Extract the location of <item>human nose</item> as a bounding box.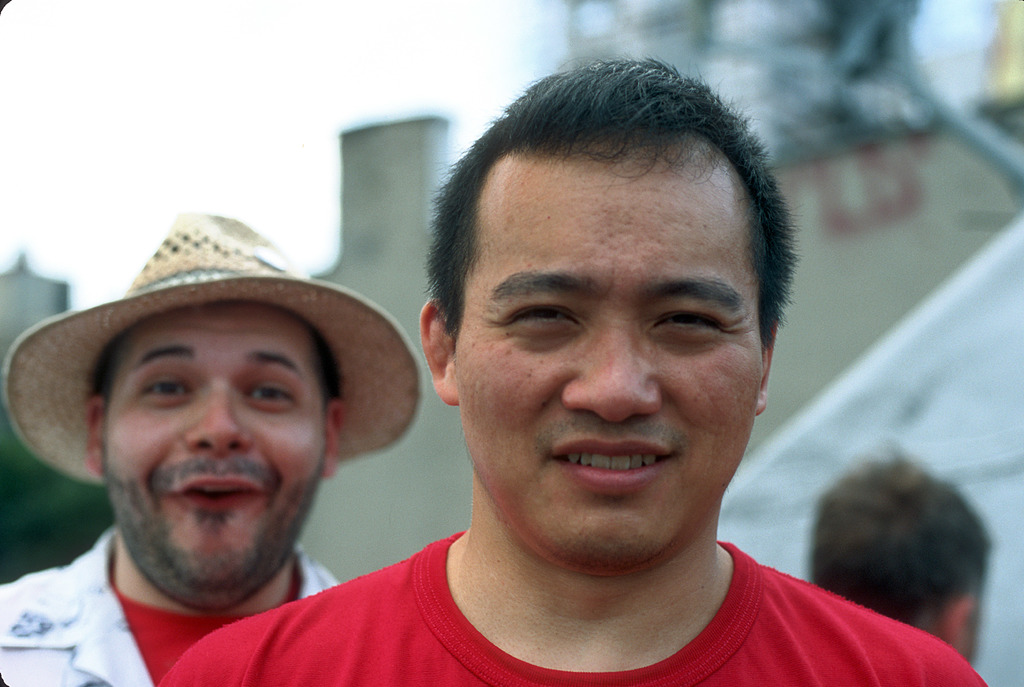
select_region(560, 307, 666, 422).
